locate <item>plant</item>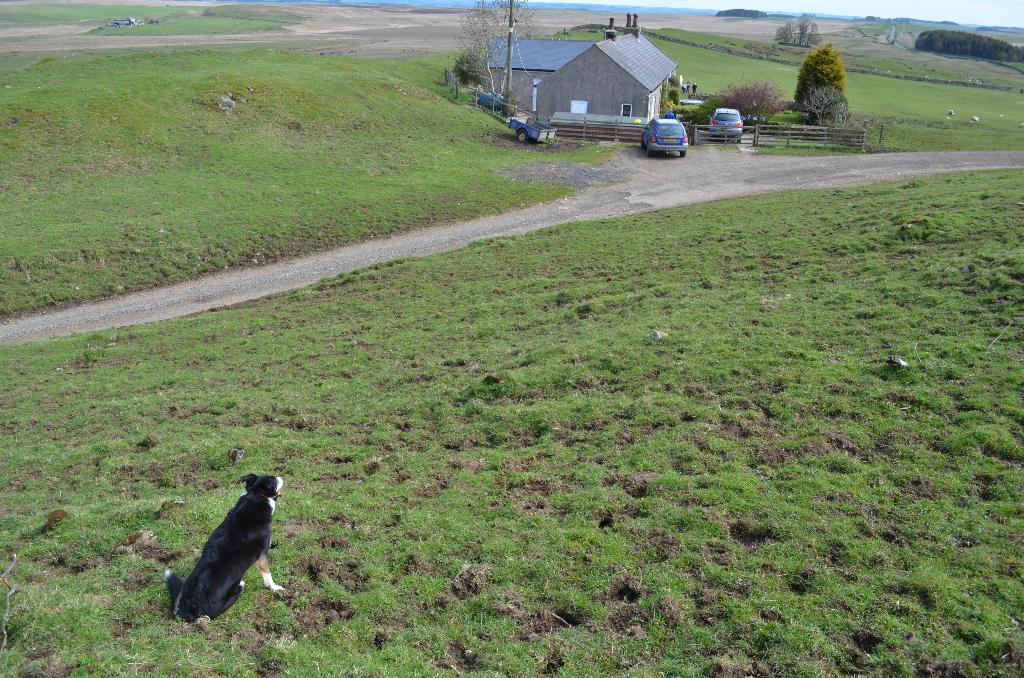
crop(715, 75, 796, 125)
